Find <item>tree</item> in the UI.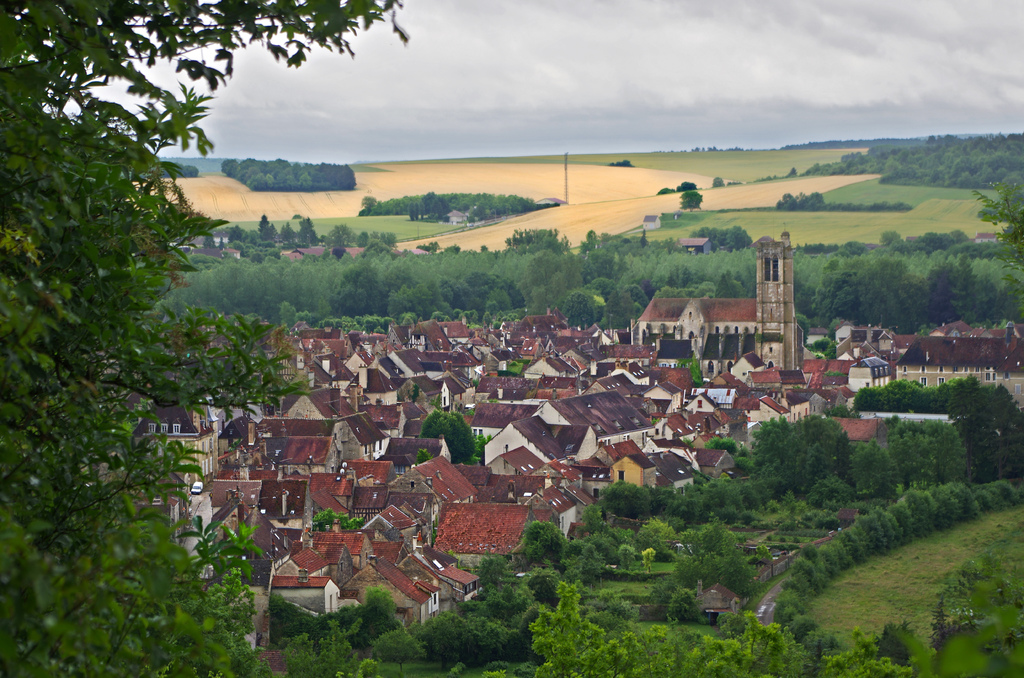
UI element at left=680, top=177, right=696, bottom=190.
